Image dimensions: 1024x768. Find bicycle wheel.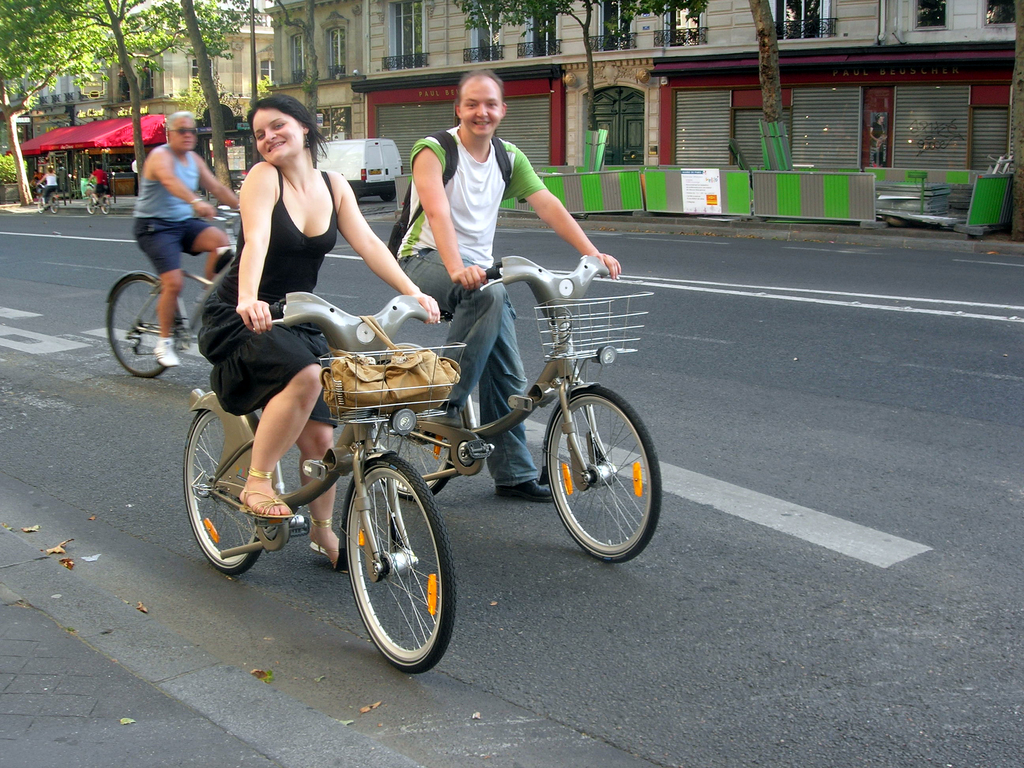
[101, 270, 180, 379].
